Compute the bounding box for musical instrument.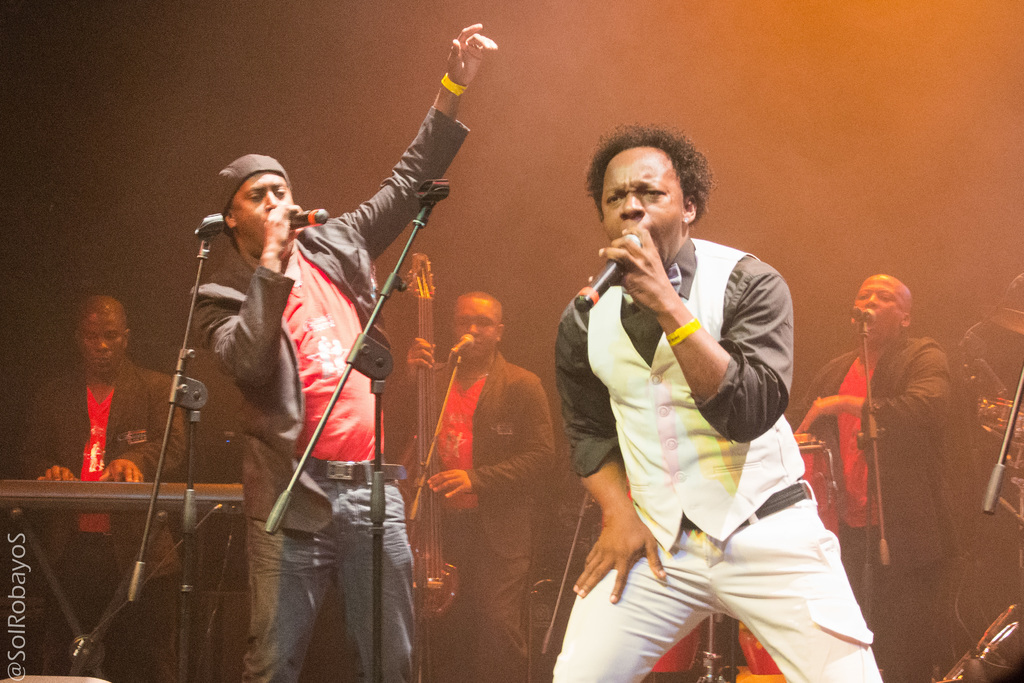
x1=0 y1=477 x2=247 y2=516.
